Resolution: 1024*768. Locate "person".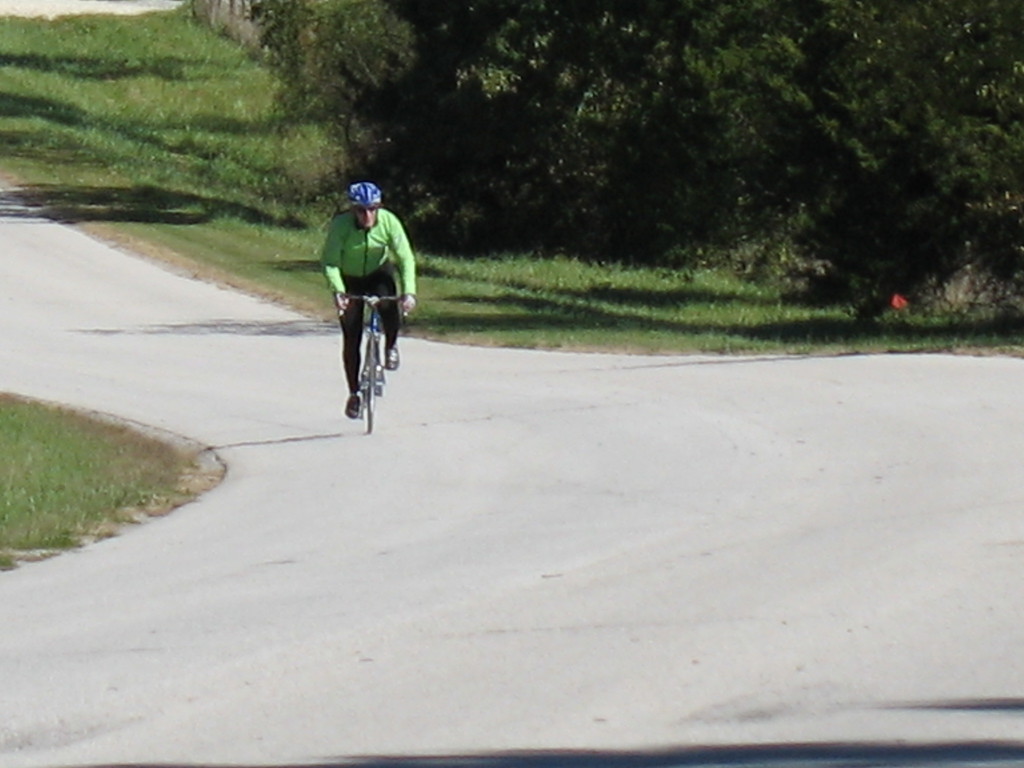
locate(321, 173, 404, 424).
